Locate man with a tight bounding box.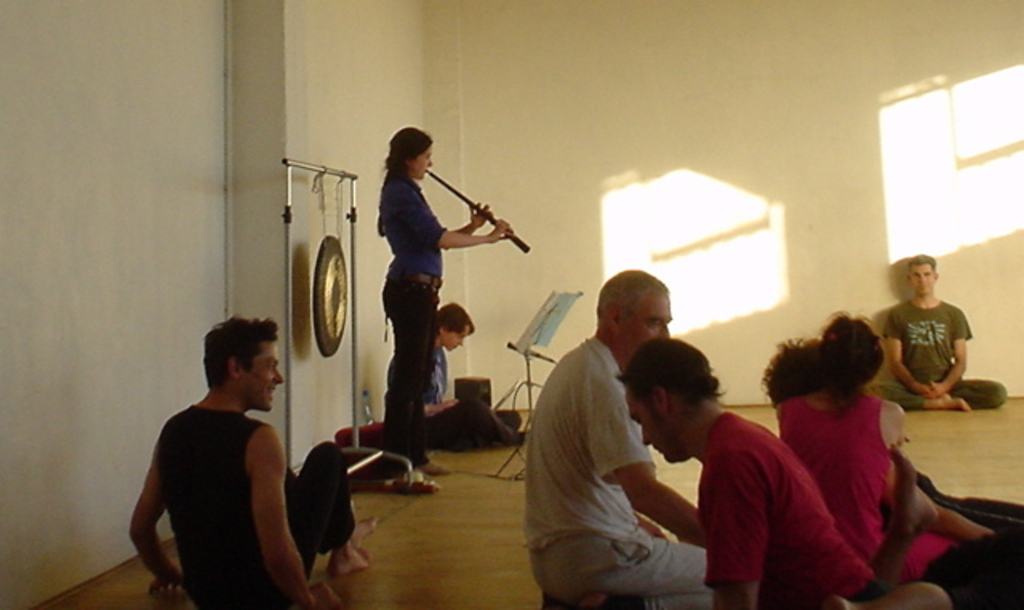
select_region(118, 291, 322, 605).
